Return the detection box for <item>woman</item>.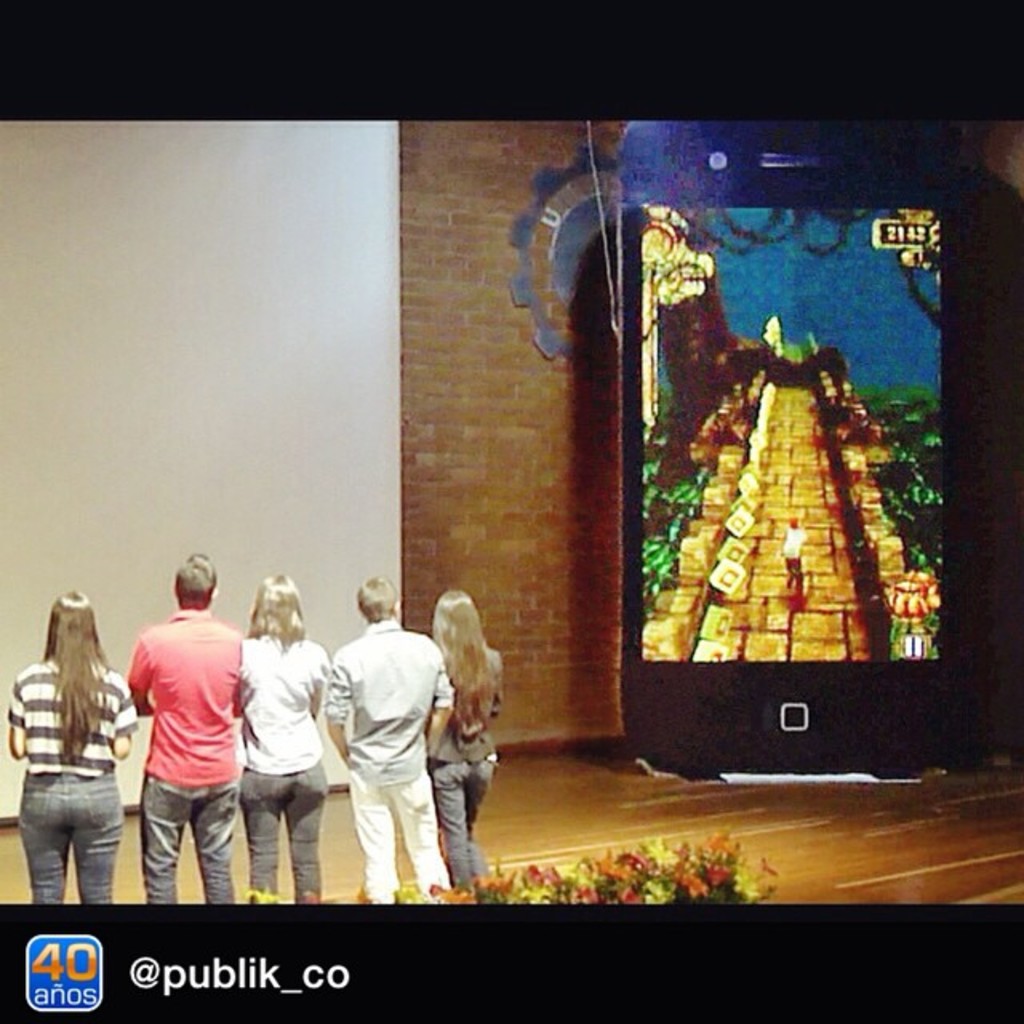
[left=16, top=570, right=130, bottom=904].
